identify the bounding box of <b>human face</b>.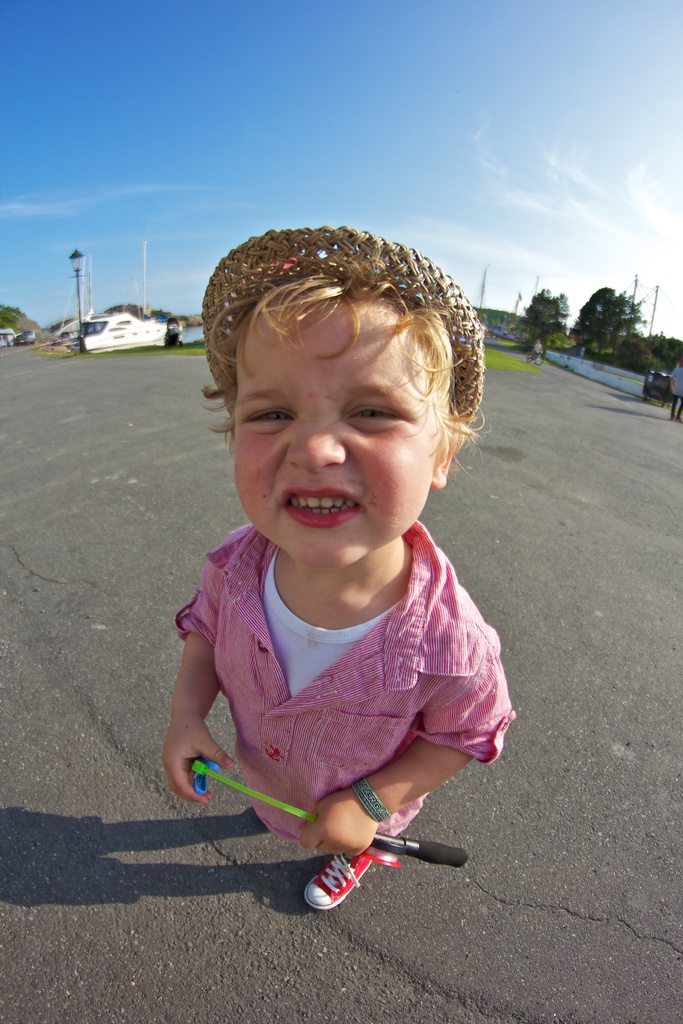
[232,291,445,563].
